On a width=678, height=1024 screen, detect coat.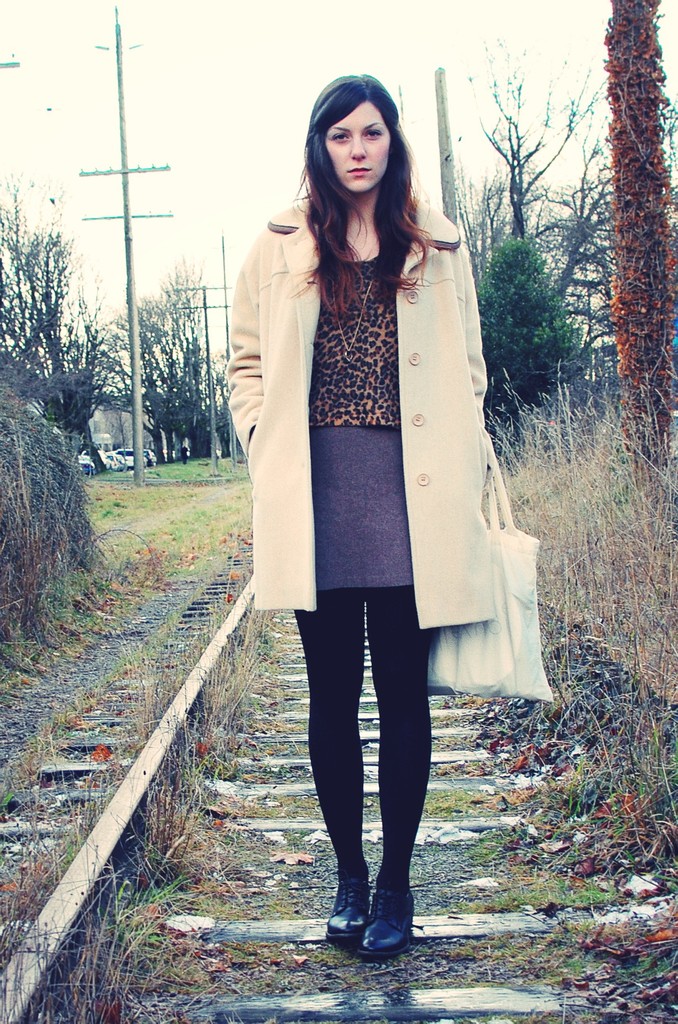
<region>228, 211, 506, 619</region>.
